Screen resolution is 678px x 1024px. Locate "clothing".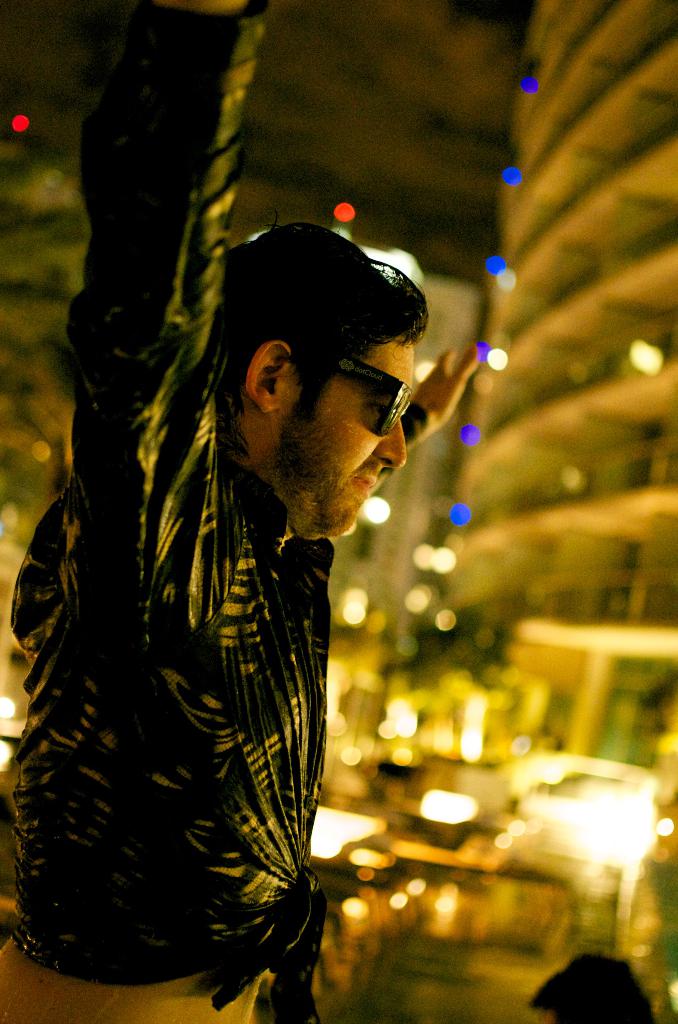
<box>8,237,471,998</box>.
